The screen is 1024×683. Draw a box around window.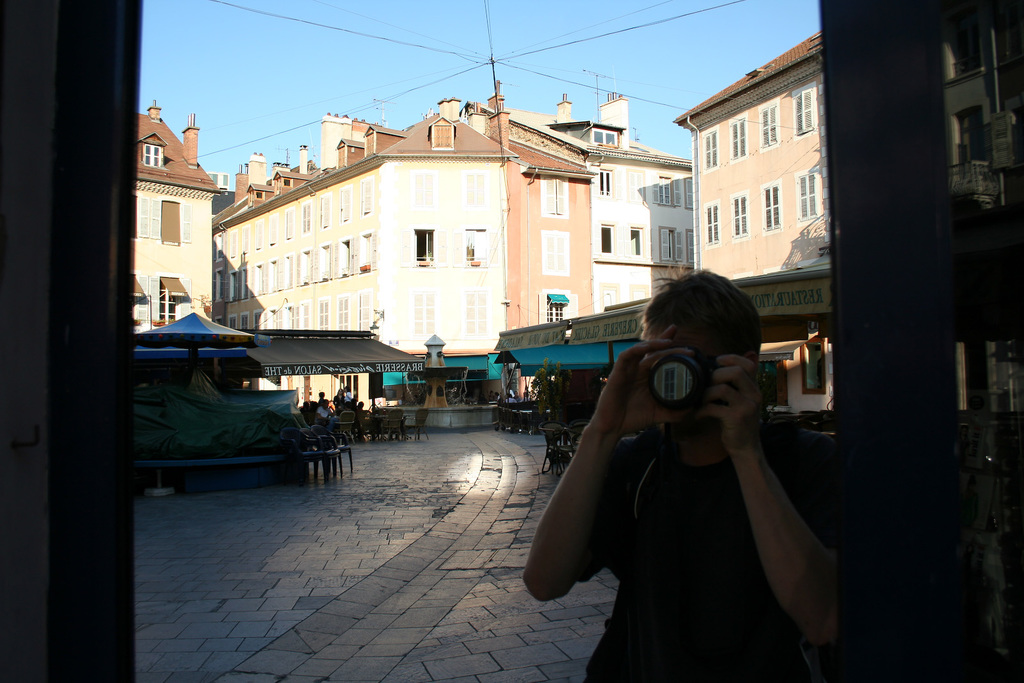
crop(760, 102, 779, 141).
